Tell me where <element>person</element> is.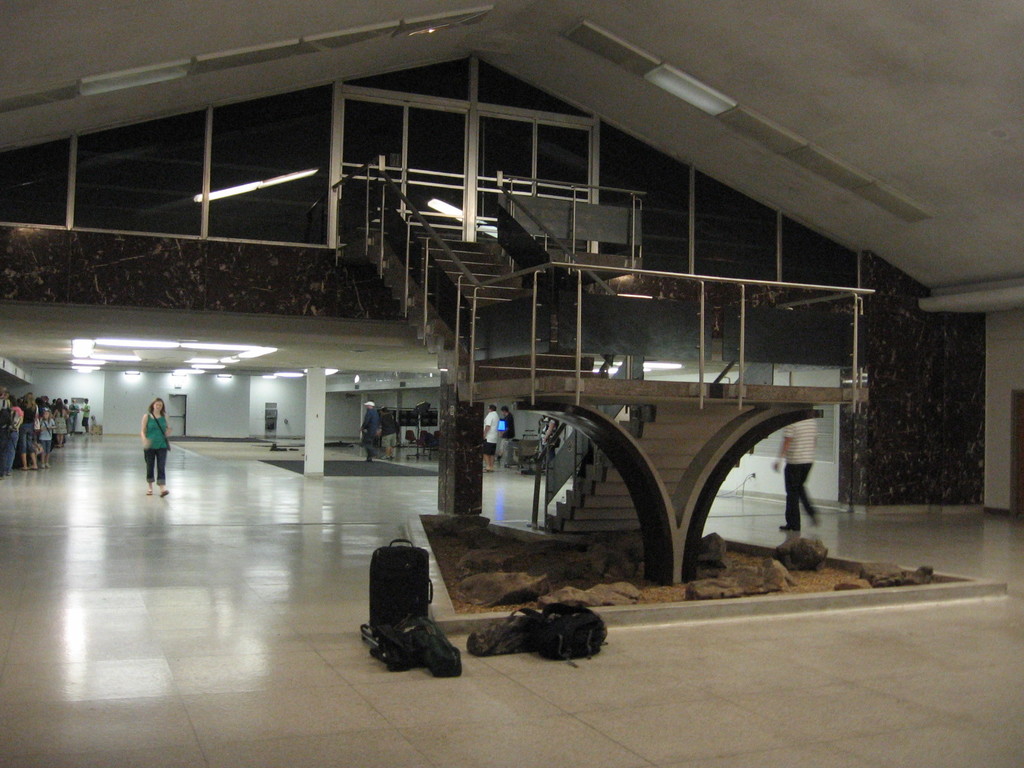
<element>person</element> is at (486,402,497,465).
